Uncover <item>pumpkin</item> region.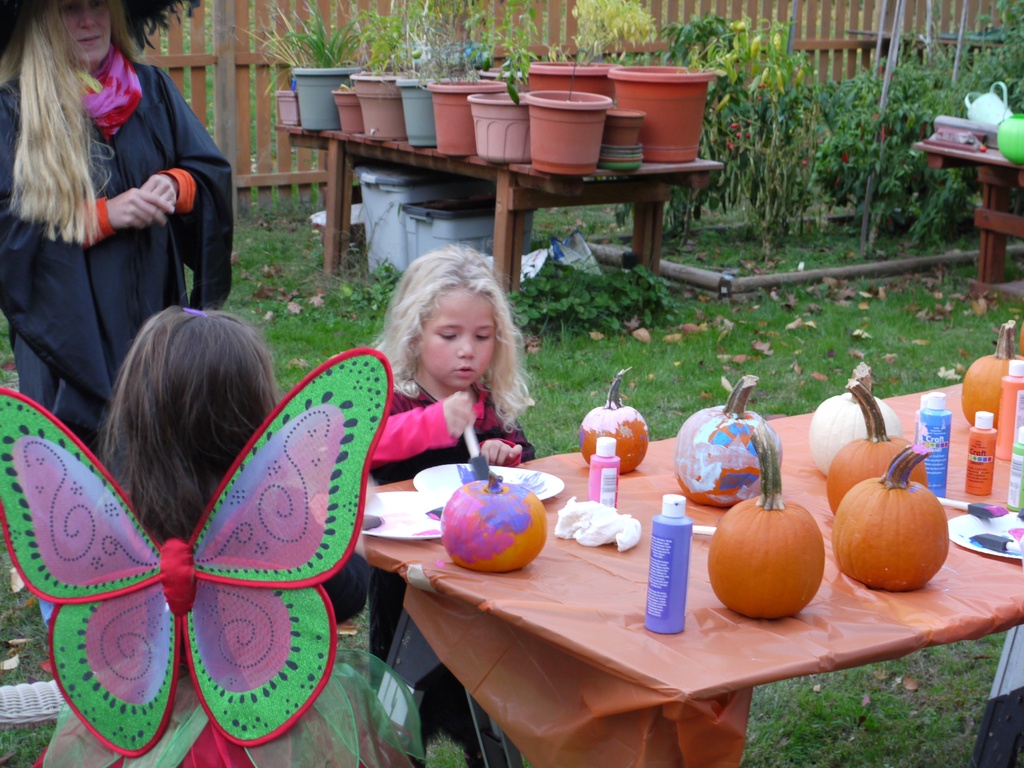
Uncovered: region(672, 376, 788, 504).
